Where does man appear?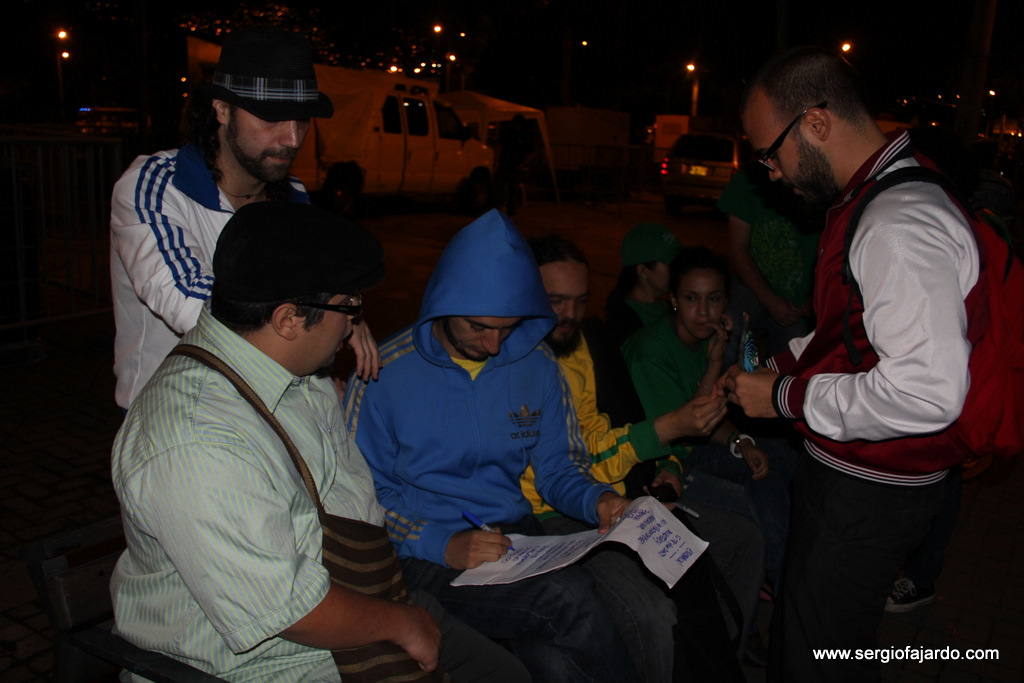
Appears at {"x1": 110, "y1": 199, "x2": 536, "y2": 682}.
